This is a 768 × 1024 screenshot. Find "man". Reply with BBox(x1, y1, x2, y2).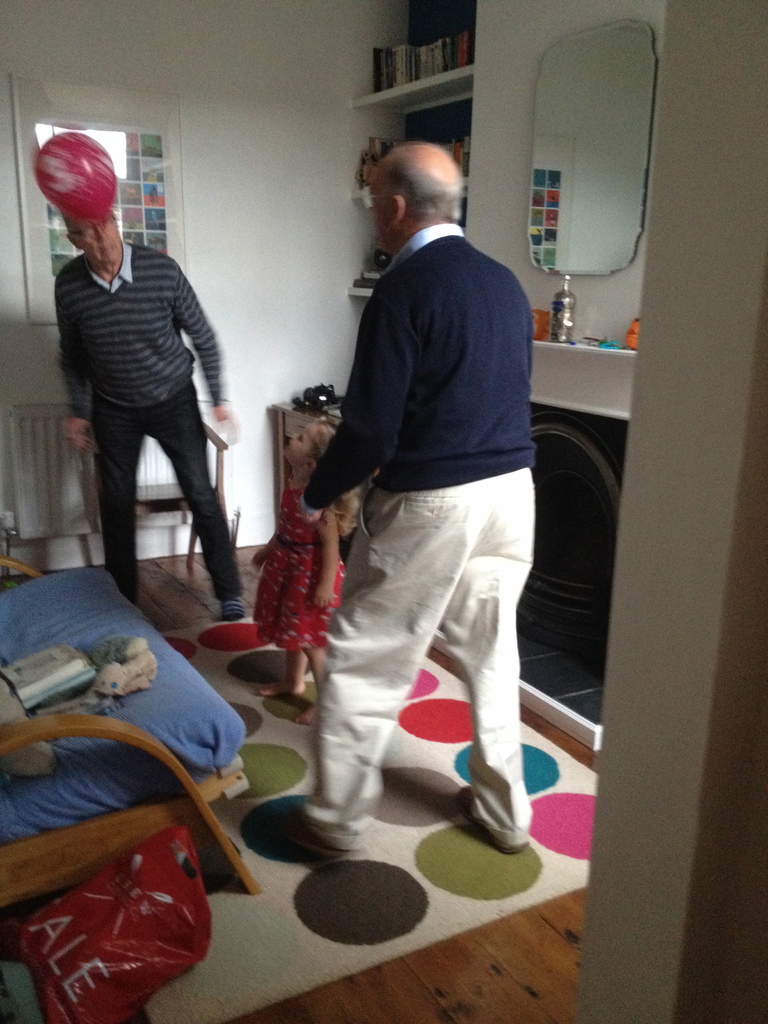
BBox(51, 200, 243, 620).
